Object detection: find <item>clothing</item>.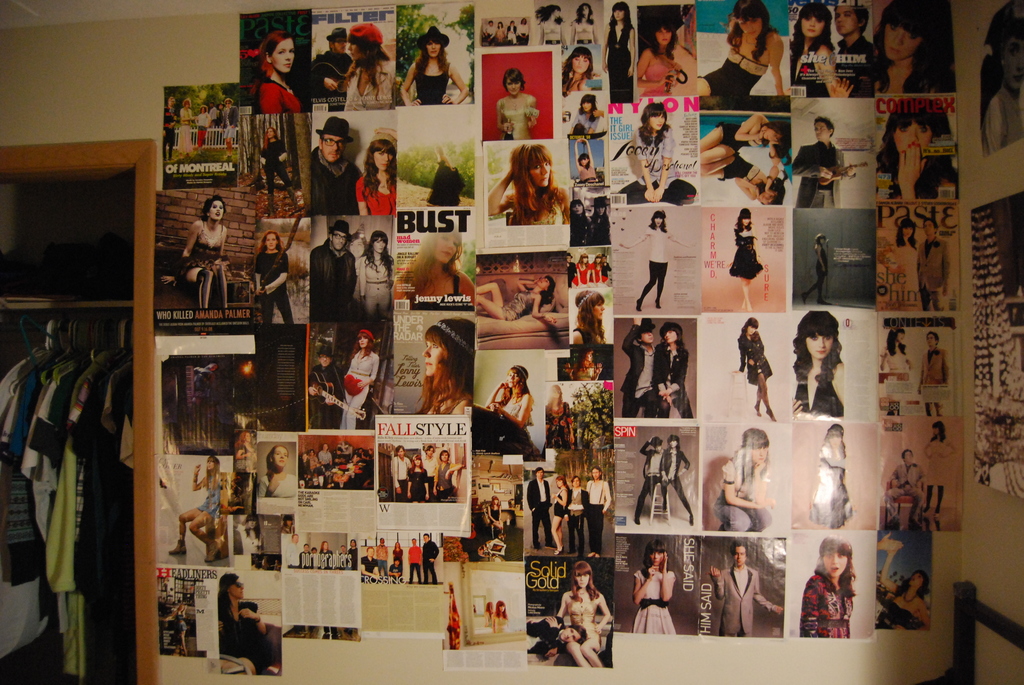
<box>916,239,951,310</box>.
